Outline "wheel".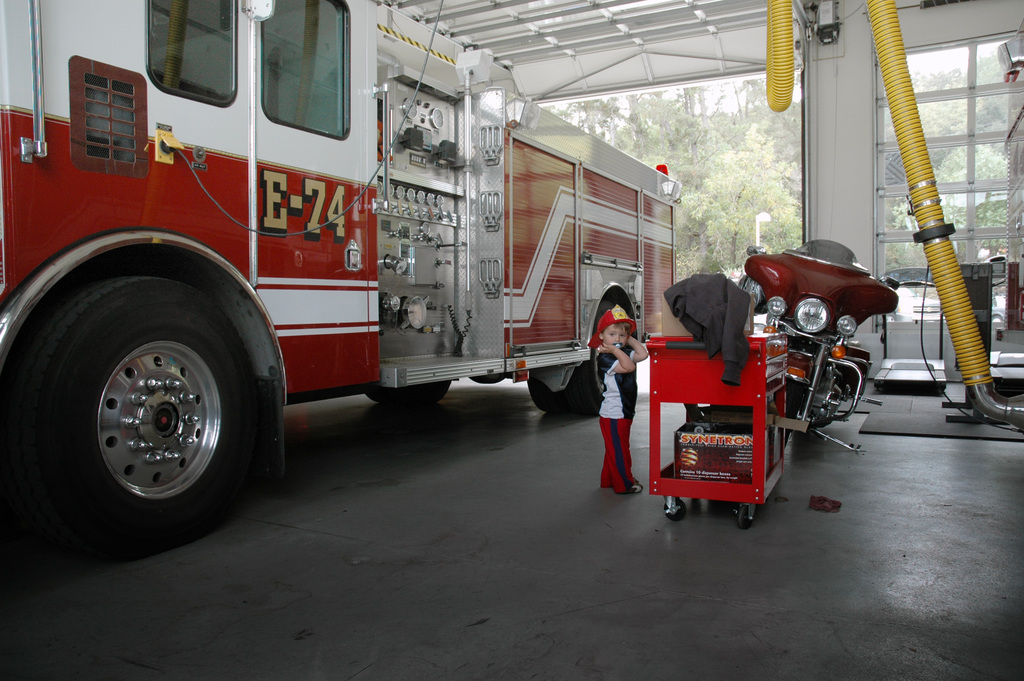
Outline: l=49, t=278, r=257, b=530.
